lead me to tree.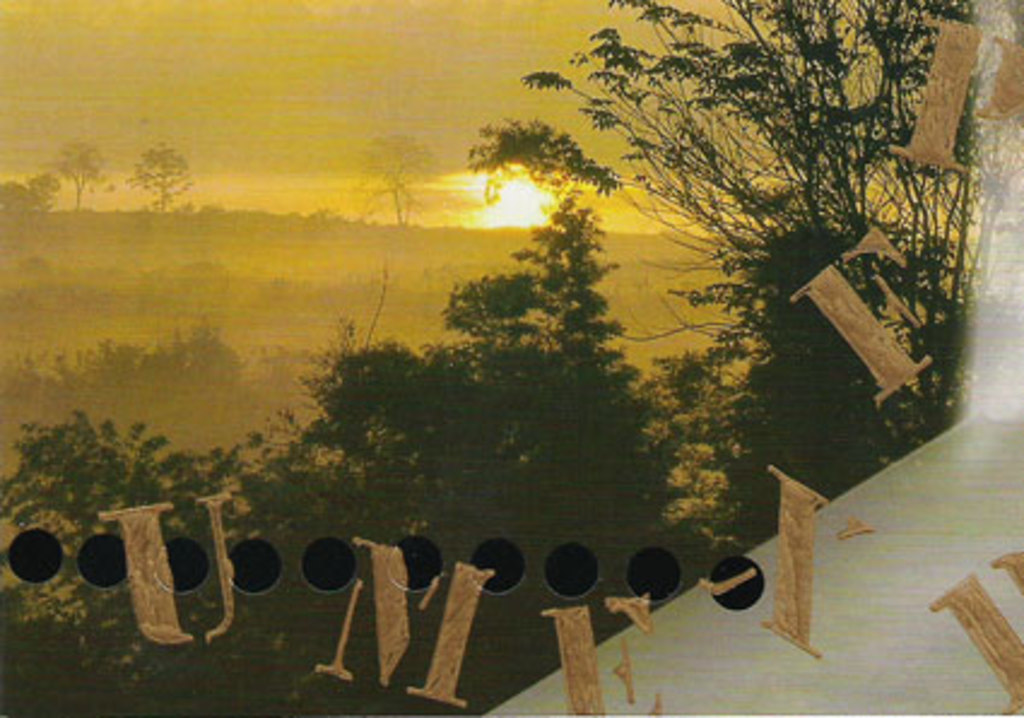
Lead to [x1=0, y1=207, x2=728, y2=716].
